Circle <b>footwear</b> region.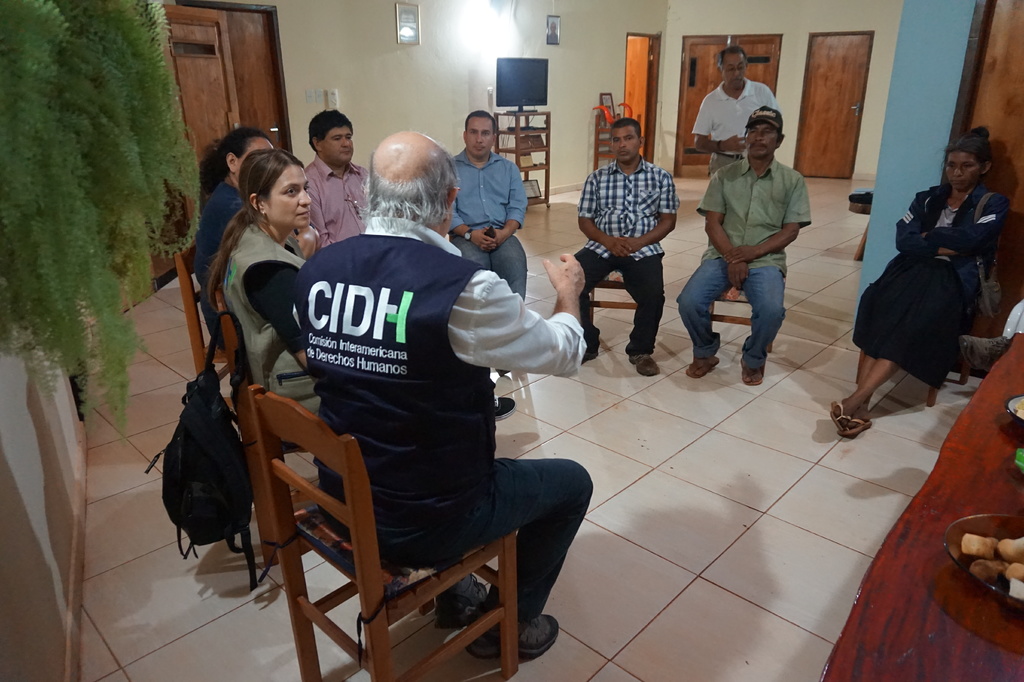
Region: 428, 574, 487, 624.
